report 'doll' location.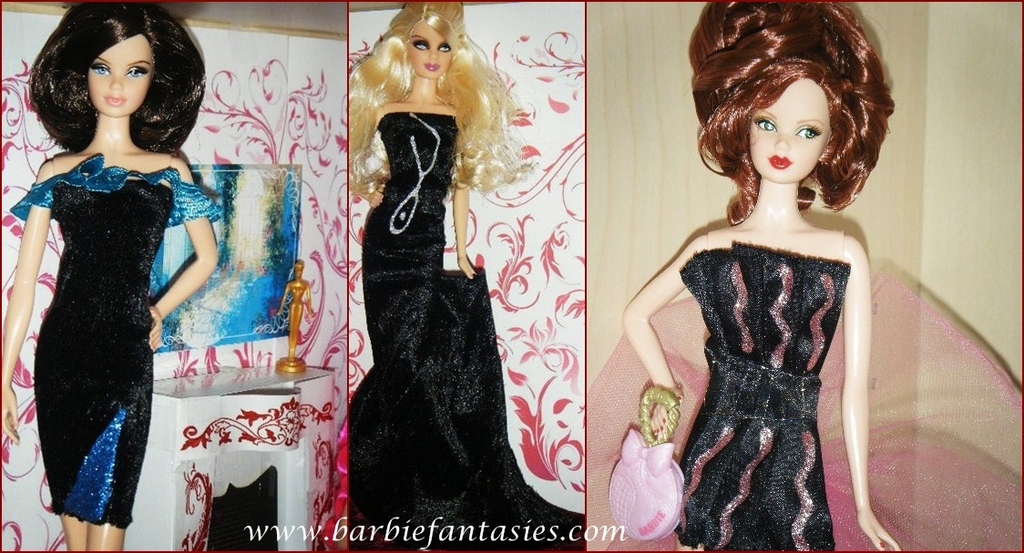
Report: (x1=611, y1=21, x2=890, y2=533).
